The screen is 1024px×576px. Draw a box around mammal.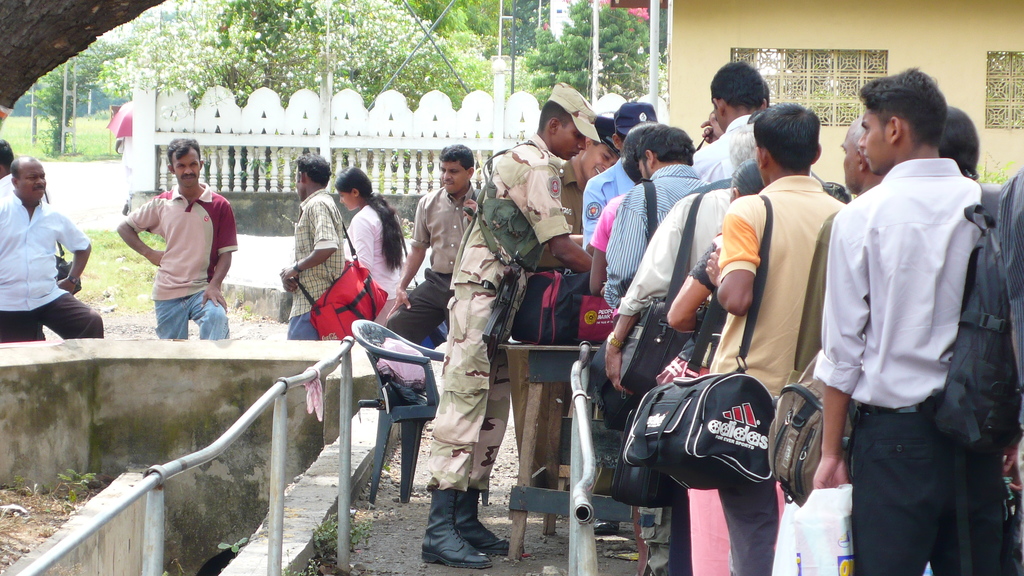
select_region(0, 155, 104, 342).
